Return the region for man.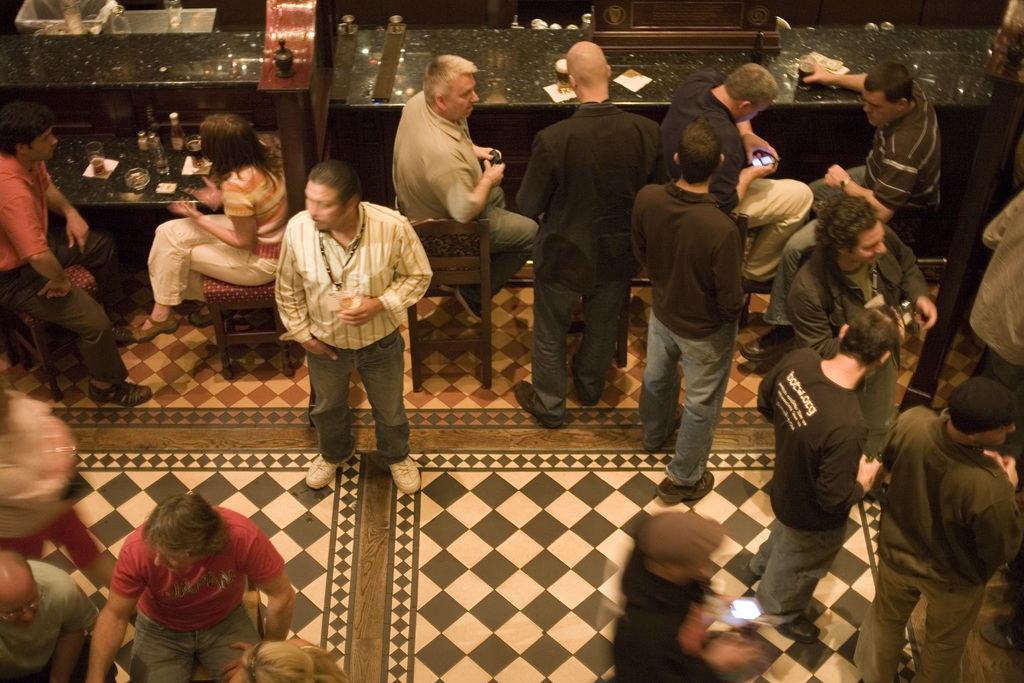
BBox(89, 493, 292, 682).
